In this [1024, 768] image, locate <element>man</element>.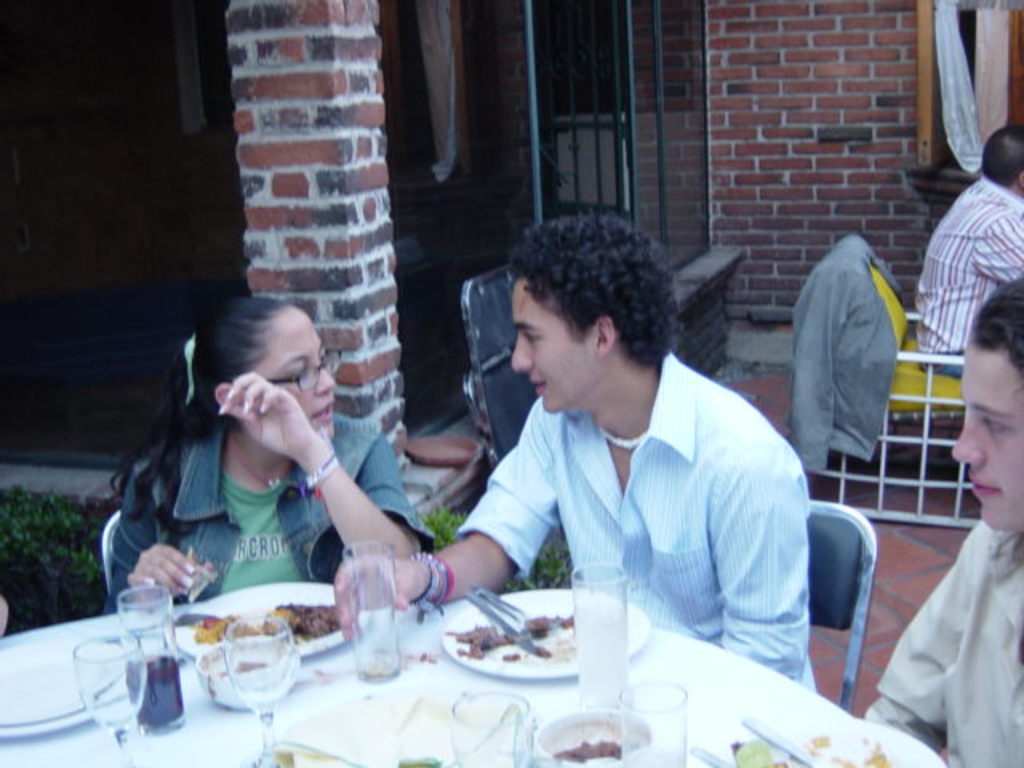
Bounding box: box(901, 122, 1022, 386).
